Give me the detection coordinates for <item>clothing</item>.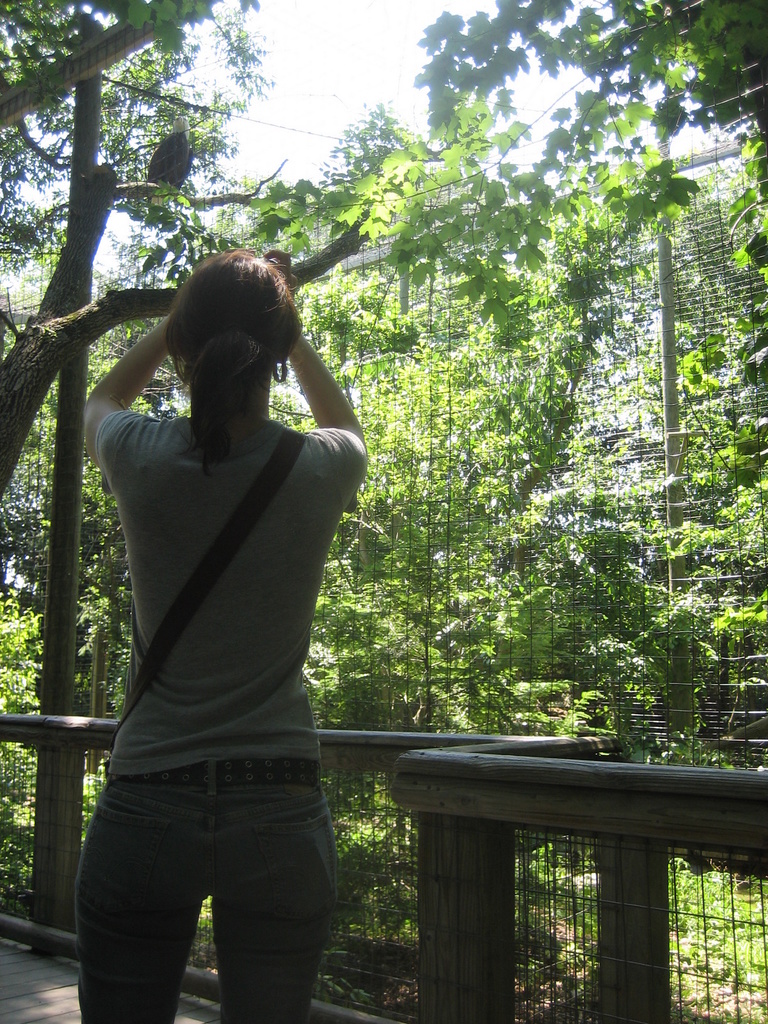
bbox(78, 414, 367, 1023).
